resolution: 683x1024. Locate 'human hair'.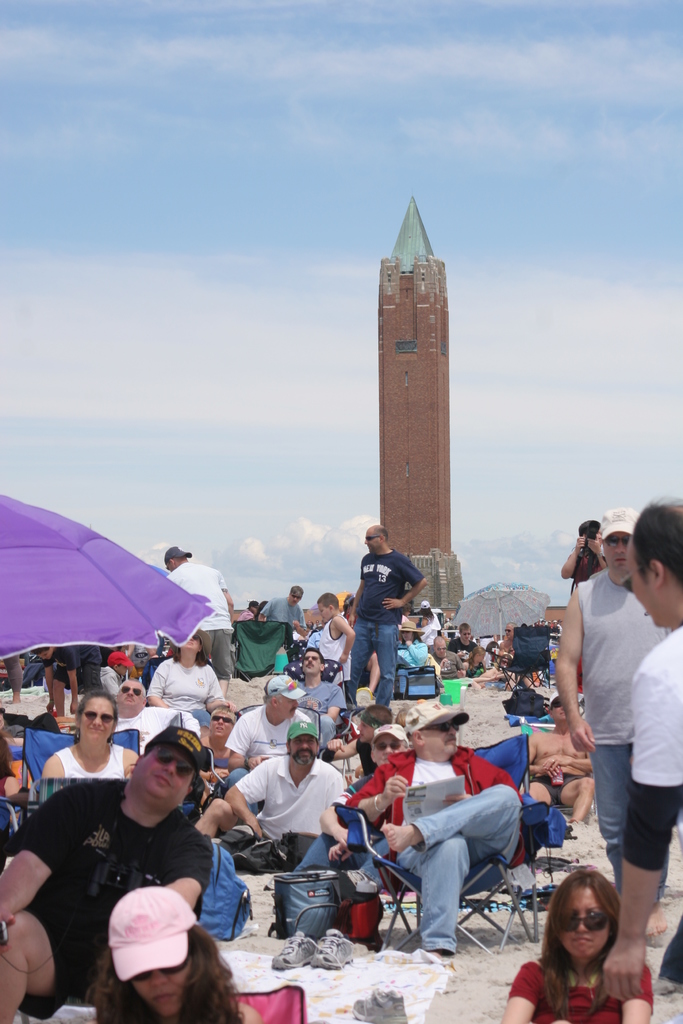
bbox(173, 626, 208, 664).
